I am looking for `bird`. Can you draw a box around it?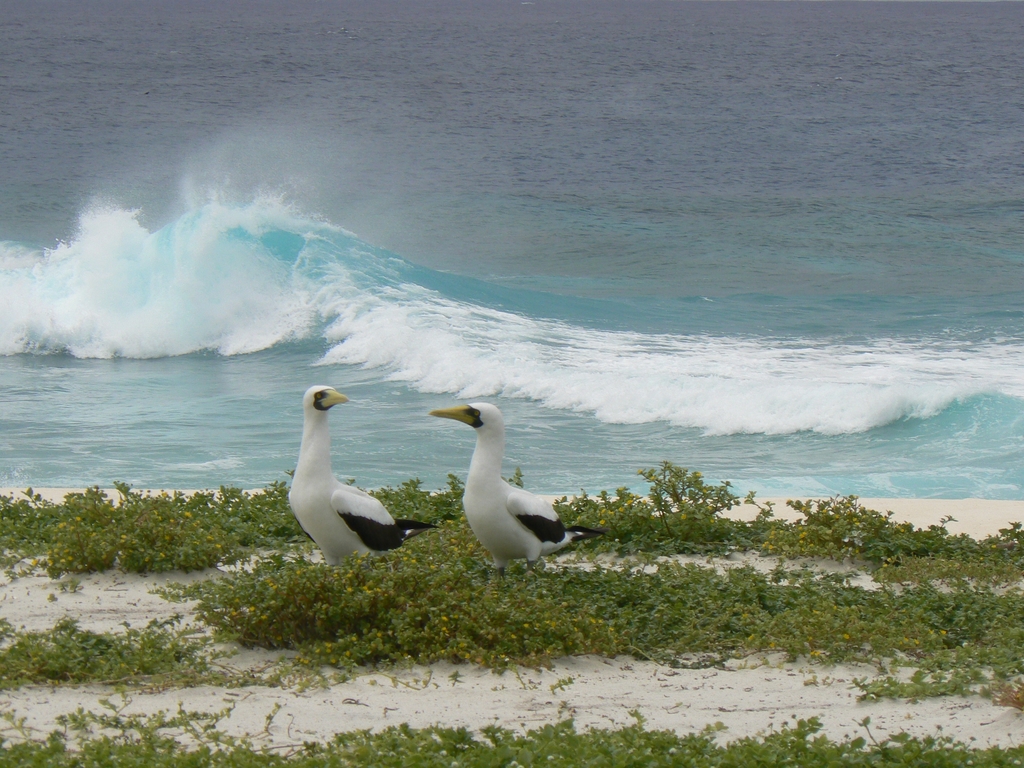
Sure, the bounding box is BBox(422, 401, 582, 572).
